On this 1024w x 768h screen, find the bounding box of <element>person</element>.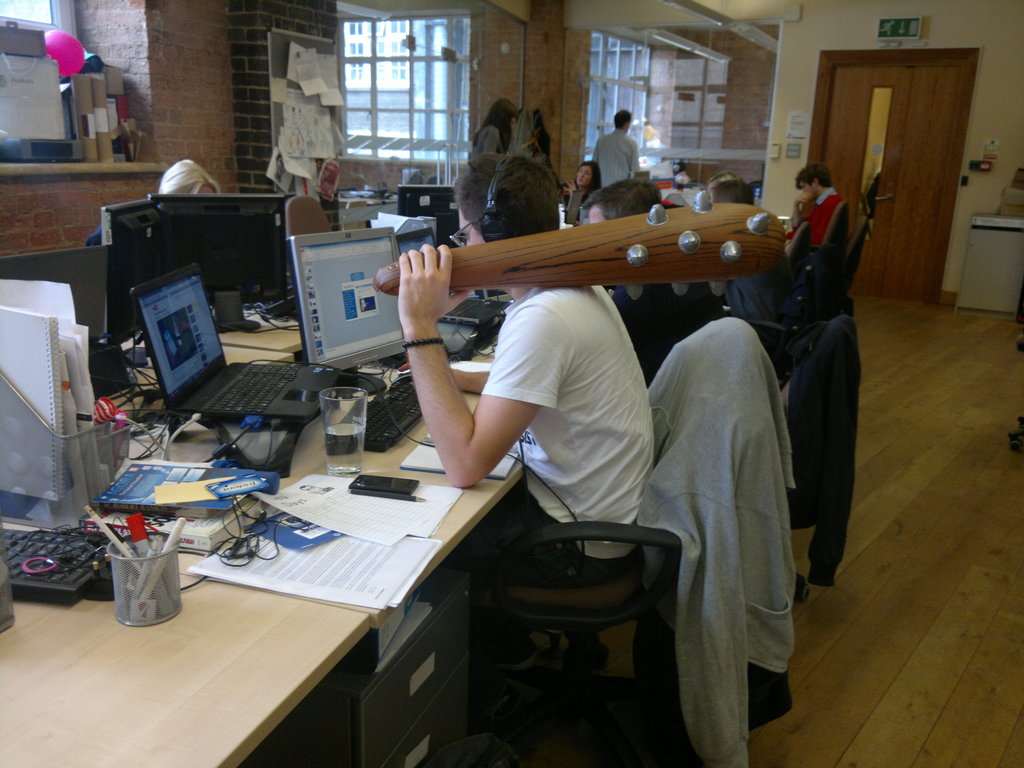
Bounding box: box=[559, 157, 604, 220].
